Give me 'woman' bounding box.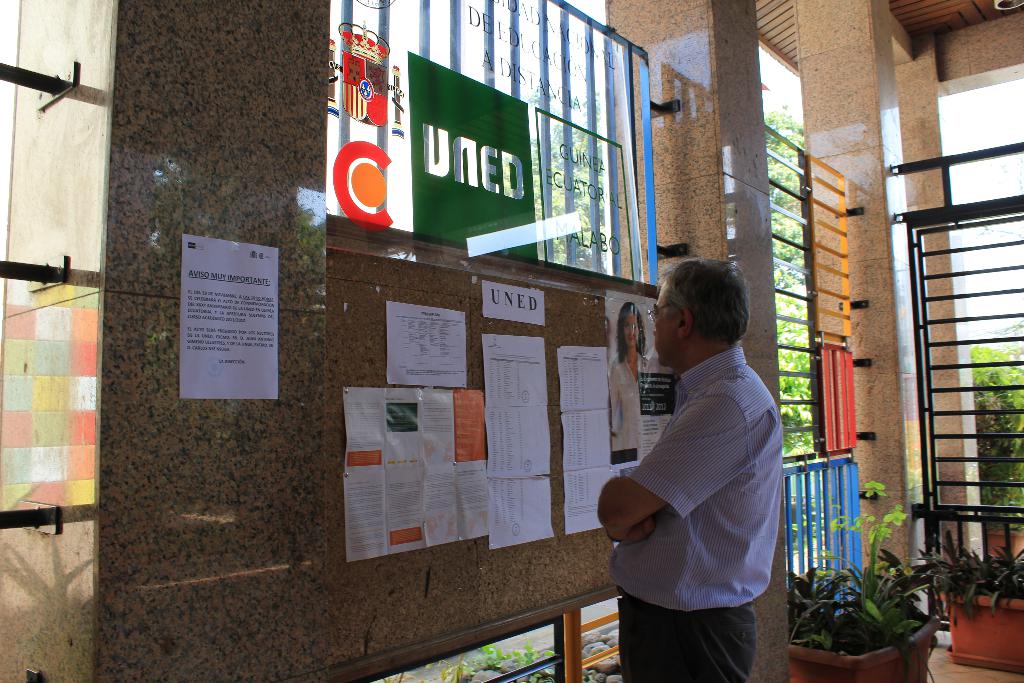
(left=606, top=307, right=668, bottom=466).
